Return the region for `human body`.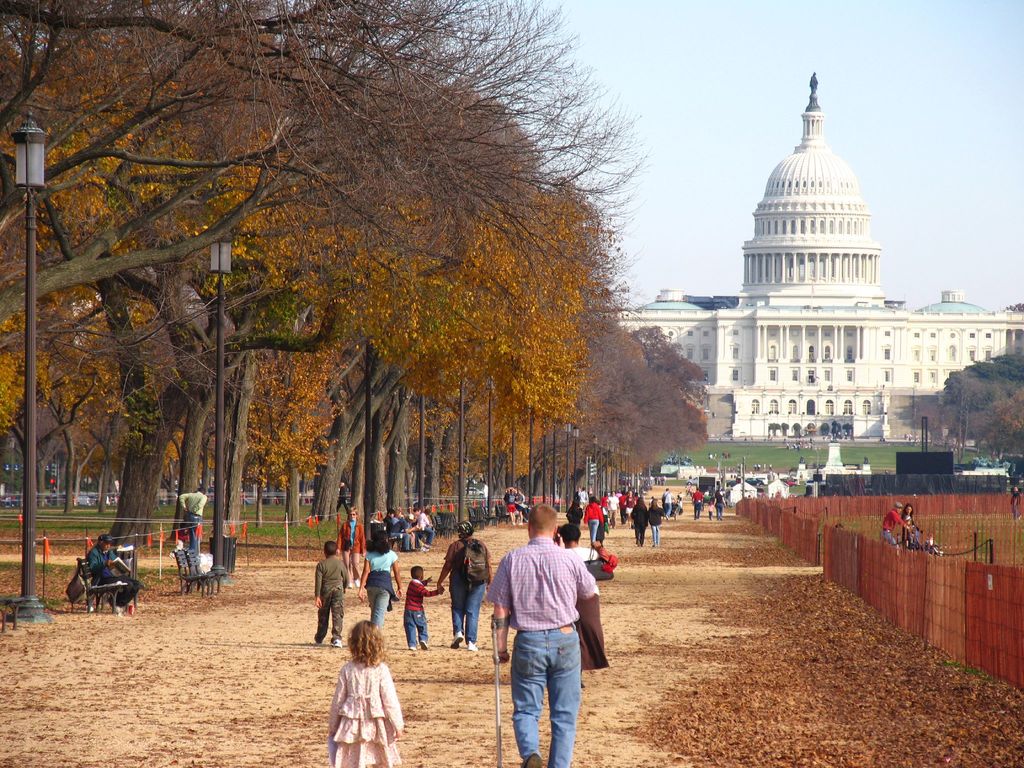
(661, 490, 675, 515).
